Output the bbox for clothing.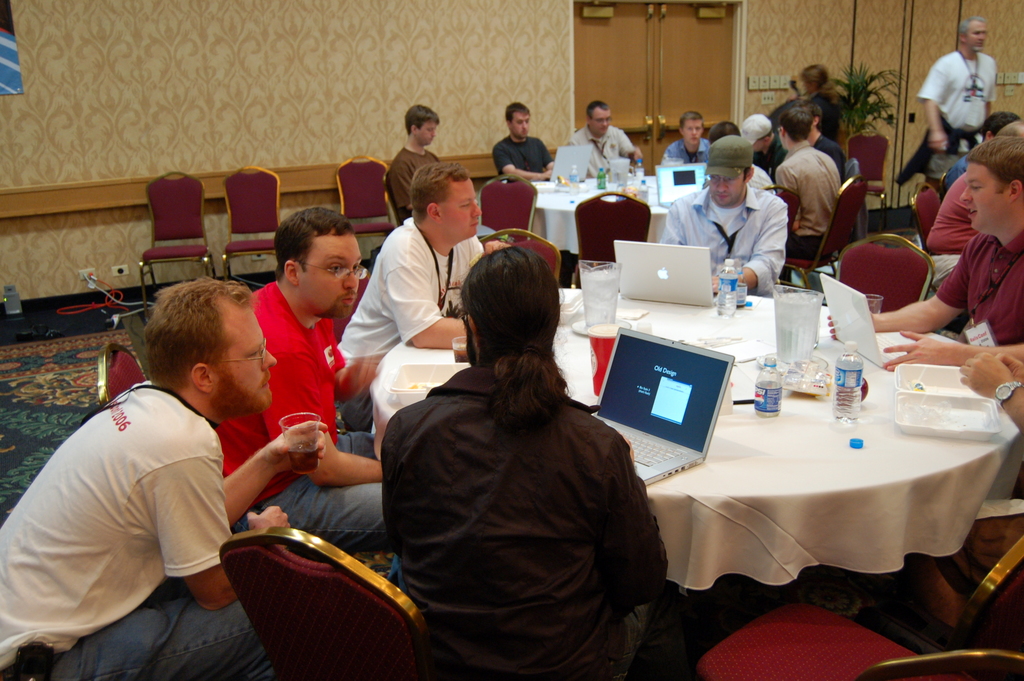
BBox(781, 233, 820, 285).
